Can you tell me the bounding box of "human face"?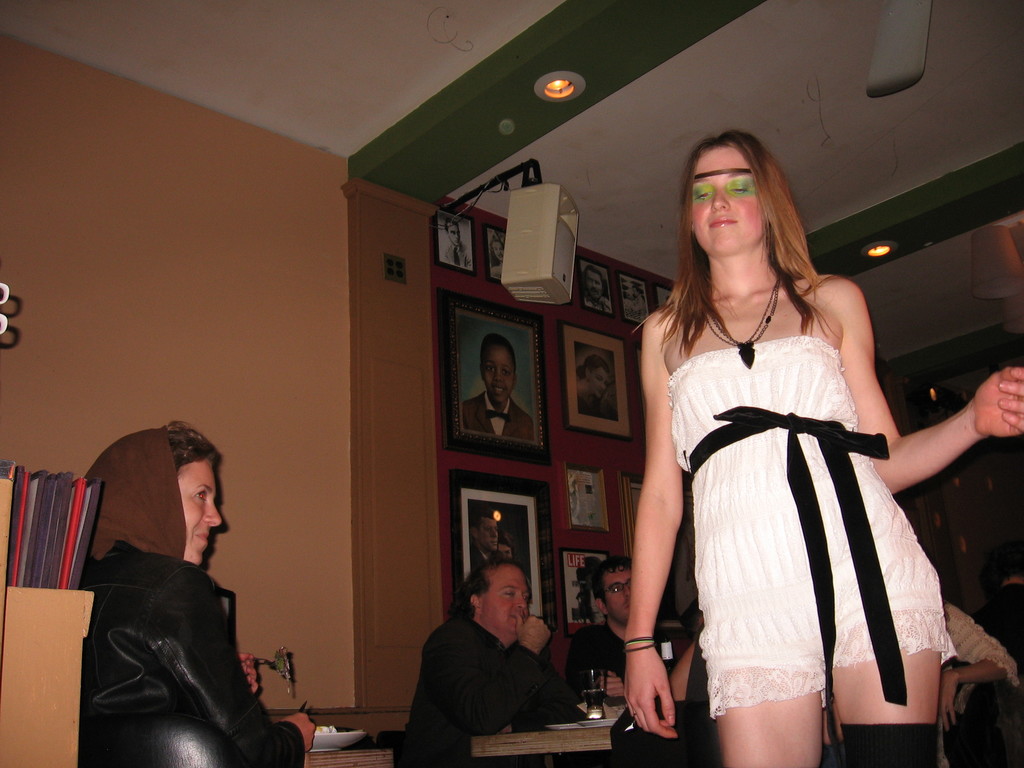
pyautogui.locateOnScreen(445, 223, 461, 248).
